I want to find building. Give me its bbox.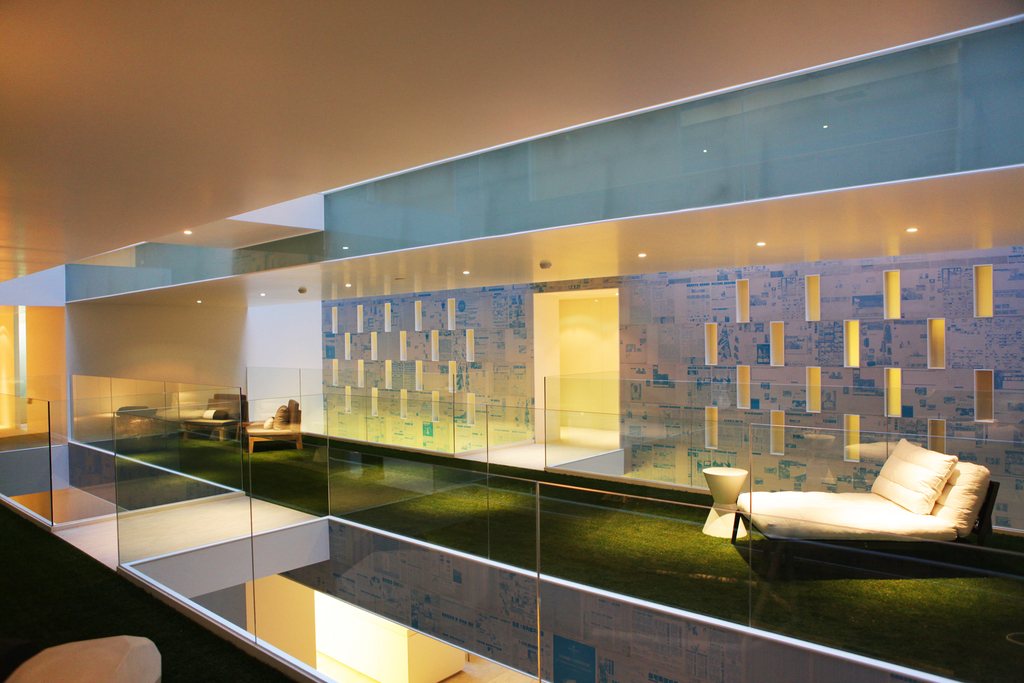
locate(0, 0, 1023, 682).
